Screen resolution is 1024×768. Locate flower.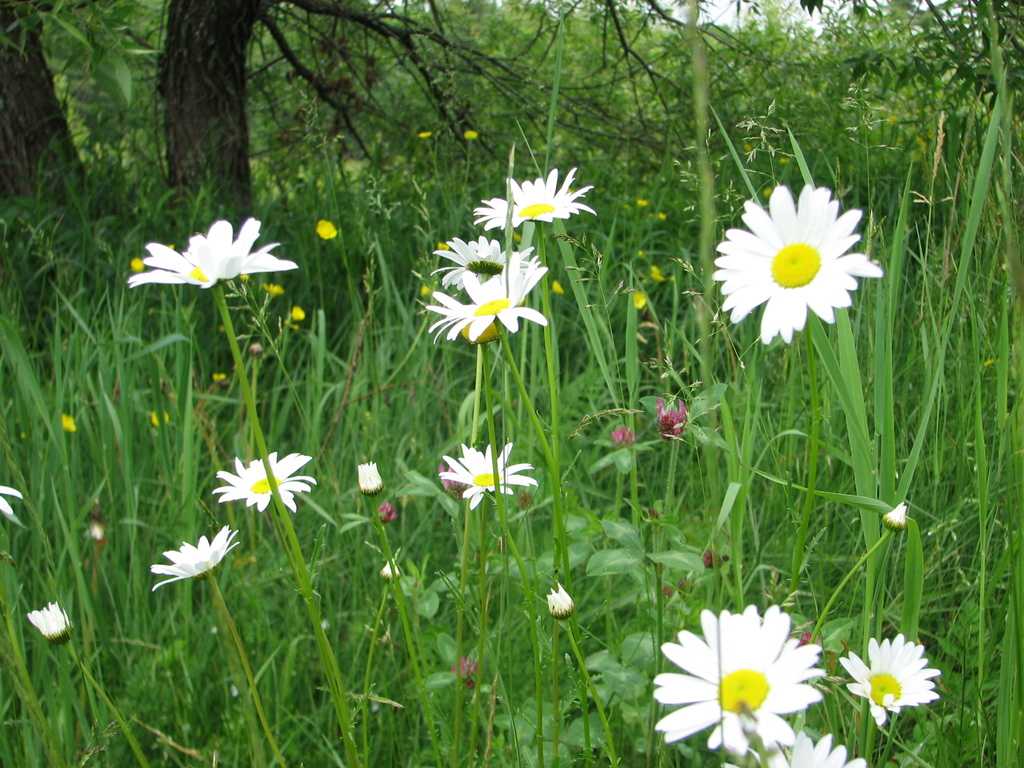
left=419, top=246, right=548, bottom=348.
